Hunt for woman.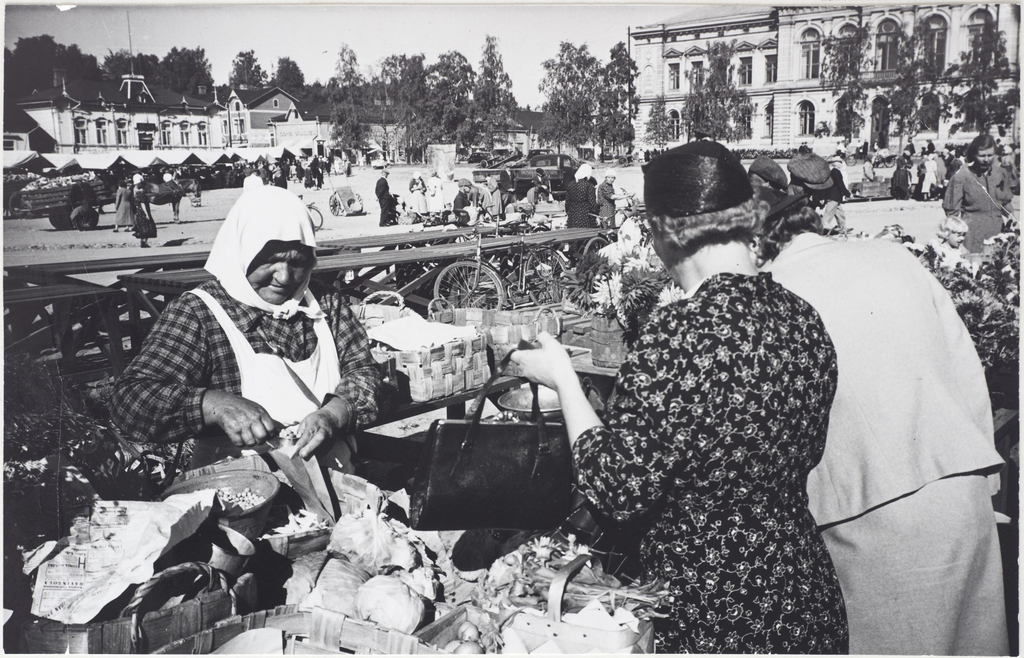
Hunted down at 494, 144, 848, 657.
